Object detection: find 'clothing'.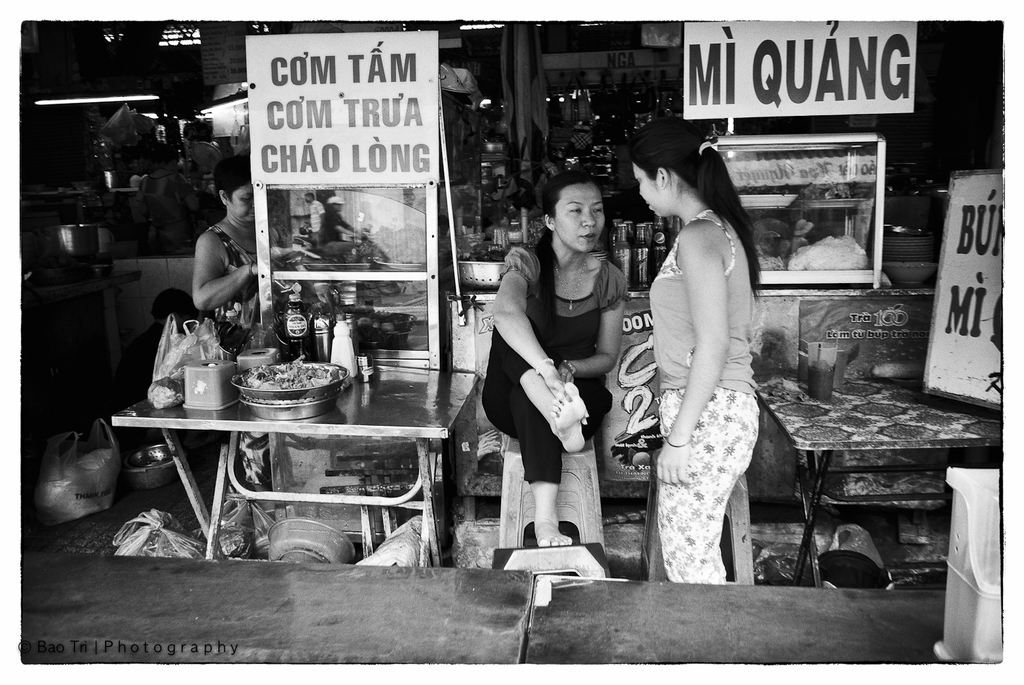
(x1=646, y1=210, x2=763, y2=585).
